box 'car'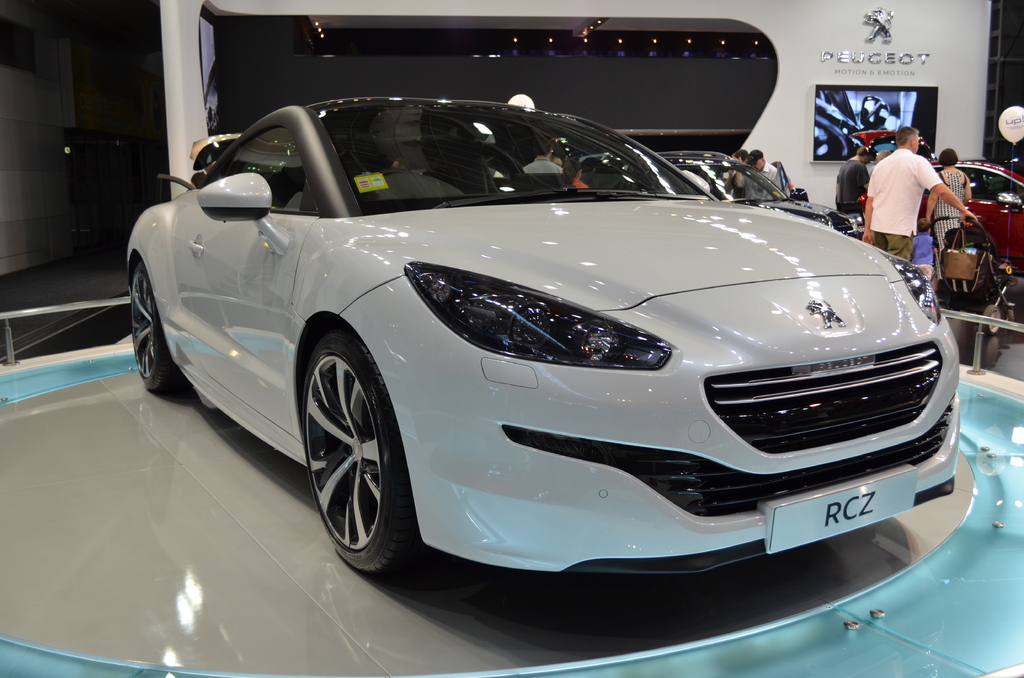
box=[655, 149, 844, 231]
